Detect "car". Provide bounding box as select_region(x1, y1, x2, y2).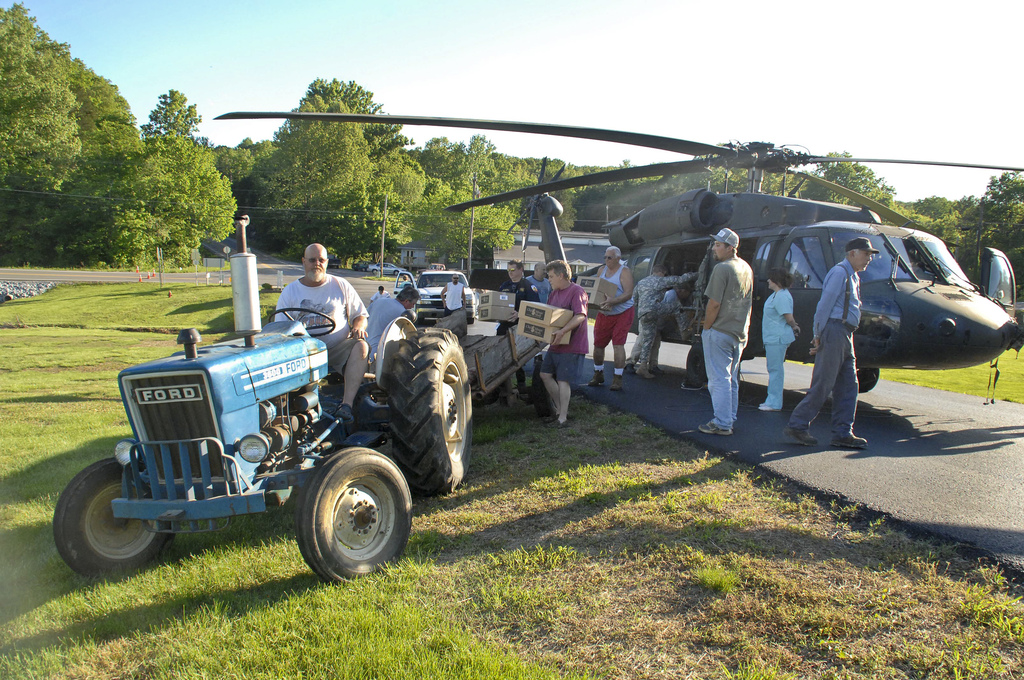
select_region(394, 271, 475, 327).
